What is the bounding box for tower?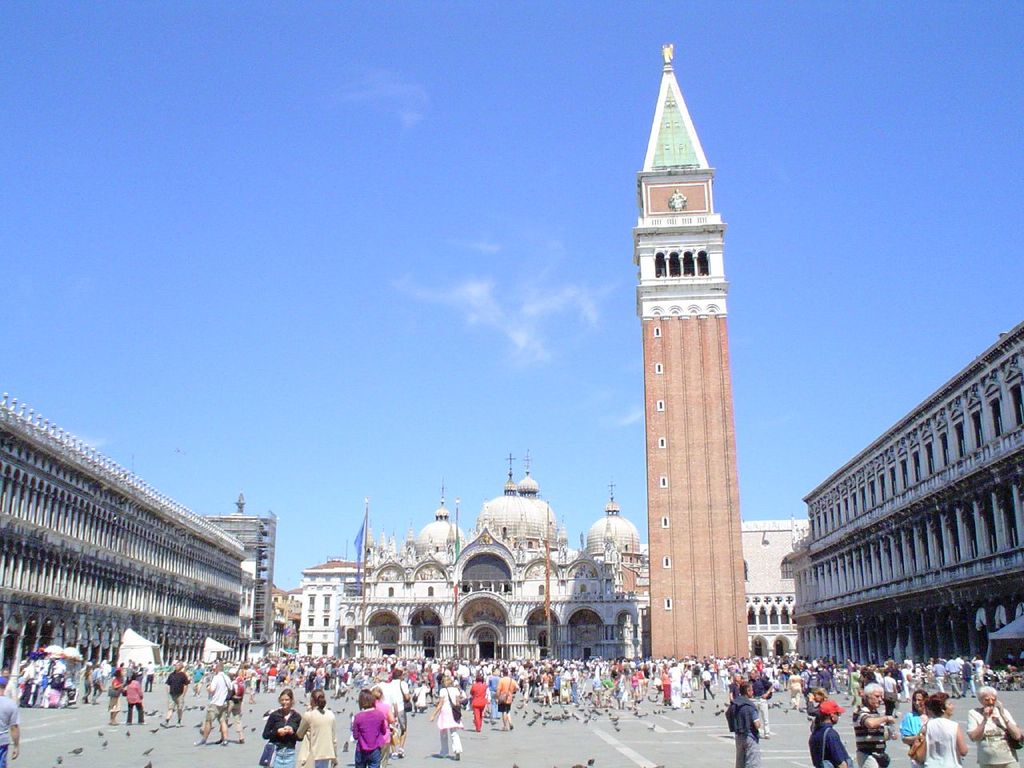
630:73:798:663.
